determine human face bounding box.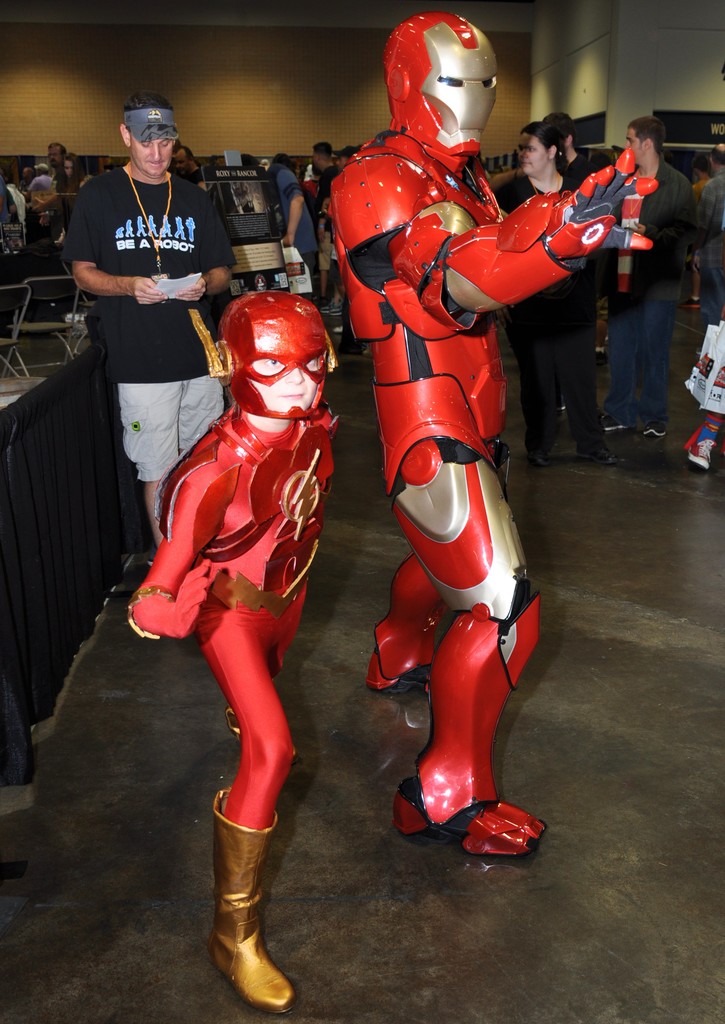
Determined: {"x1": 621, "y1": 120, "x2": 659, "y2": 170}.
